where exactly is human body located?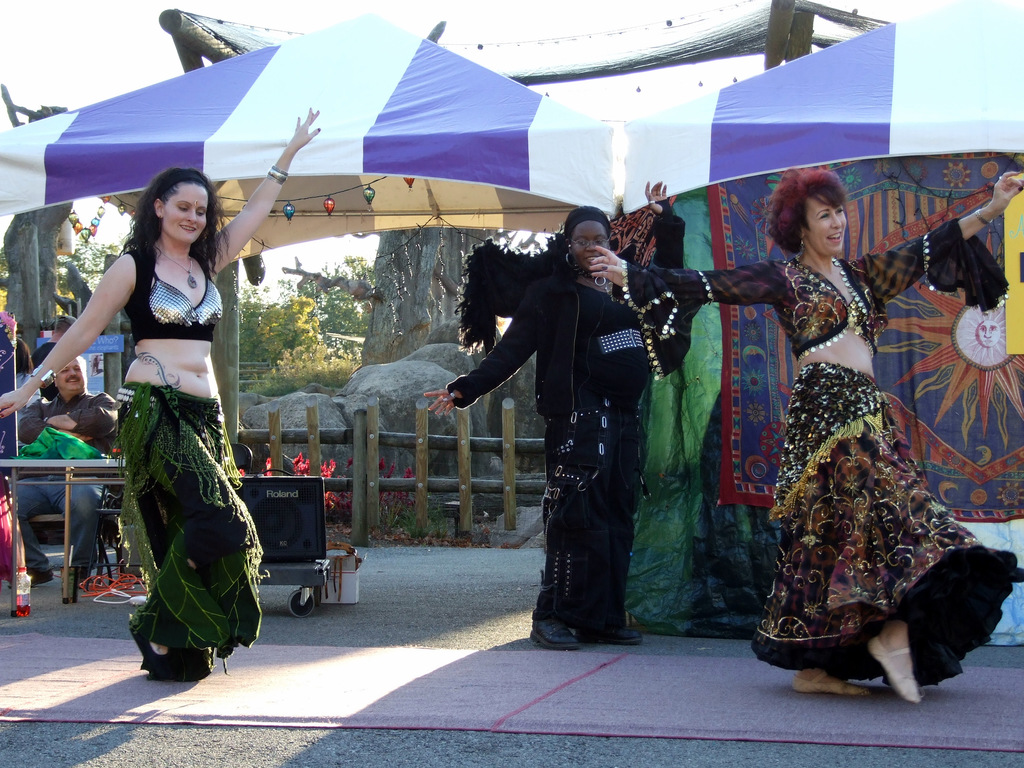
Its bounding box is box=[423, 180, 701, 653].
